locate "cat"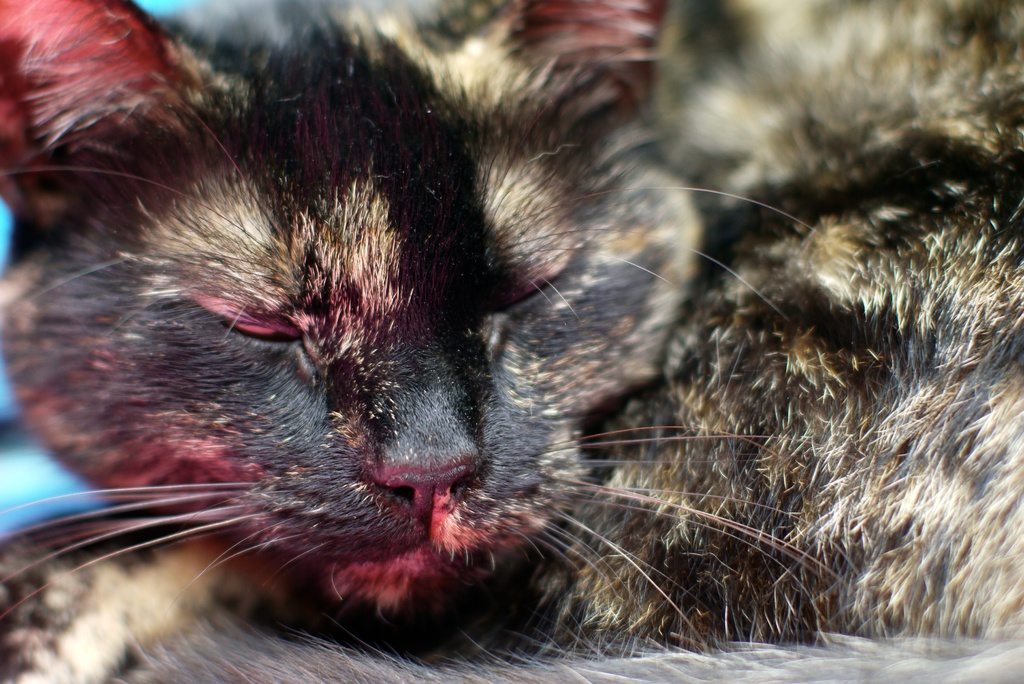
bbox=(0, 0, 1022, 683)
